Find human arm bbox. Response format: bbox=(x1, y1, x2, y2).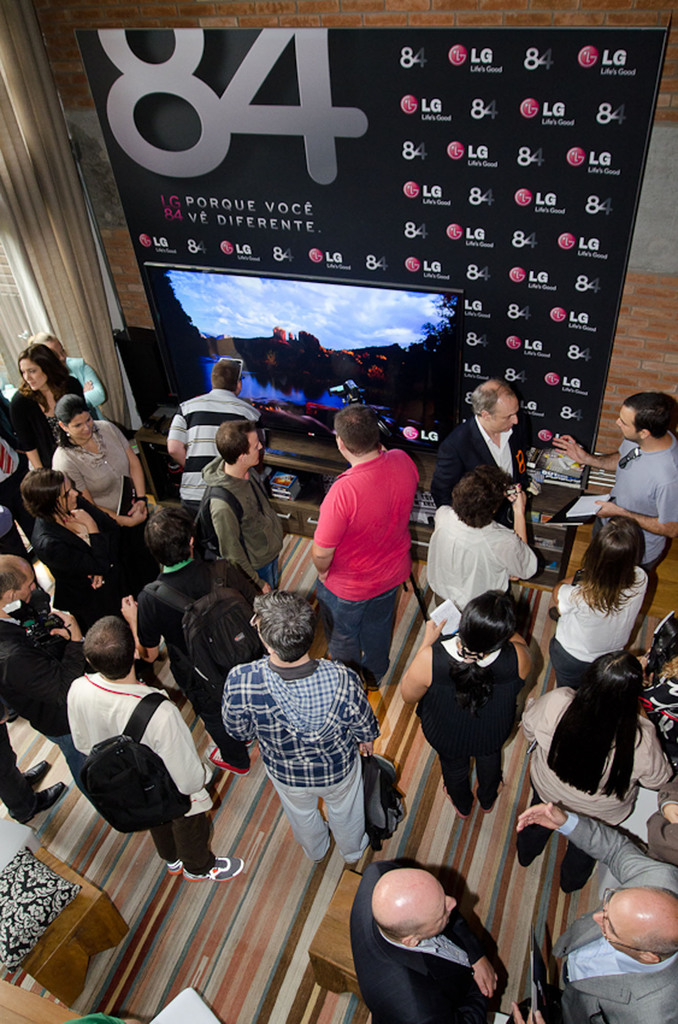
bbox=(99, 417, 143, 513).
